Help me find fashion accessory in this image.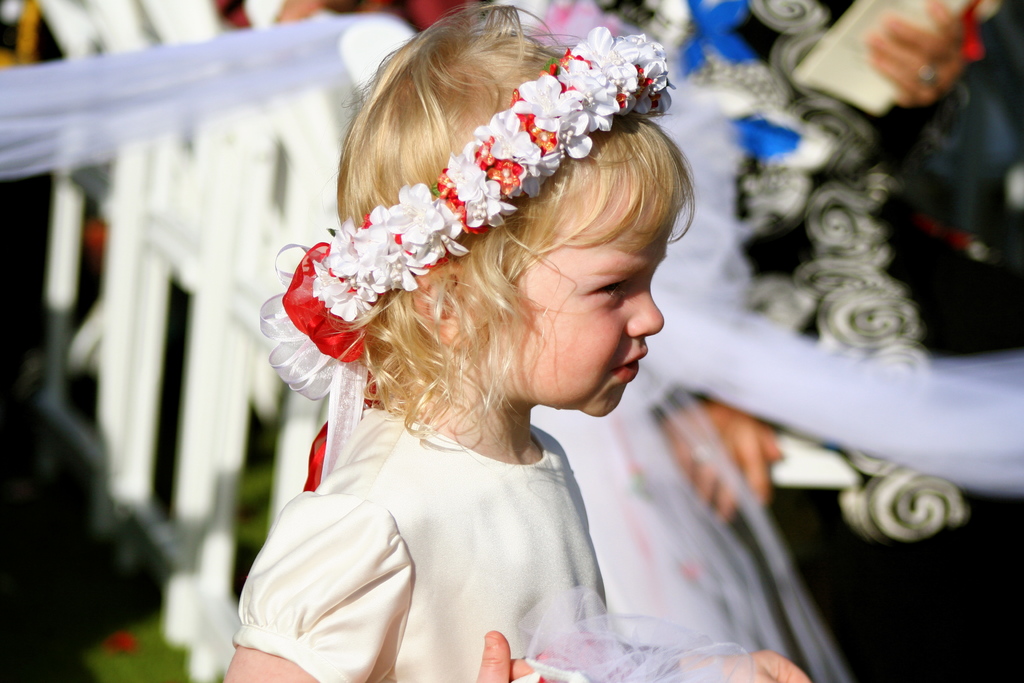
Found it: (920, 59, 942, 92).
